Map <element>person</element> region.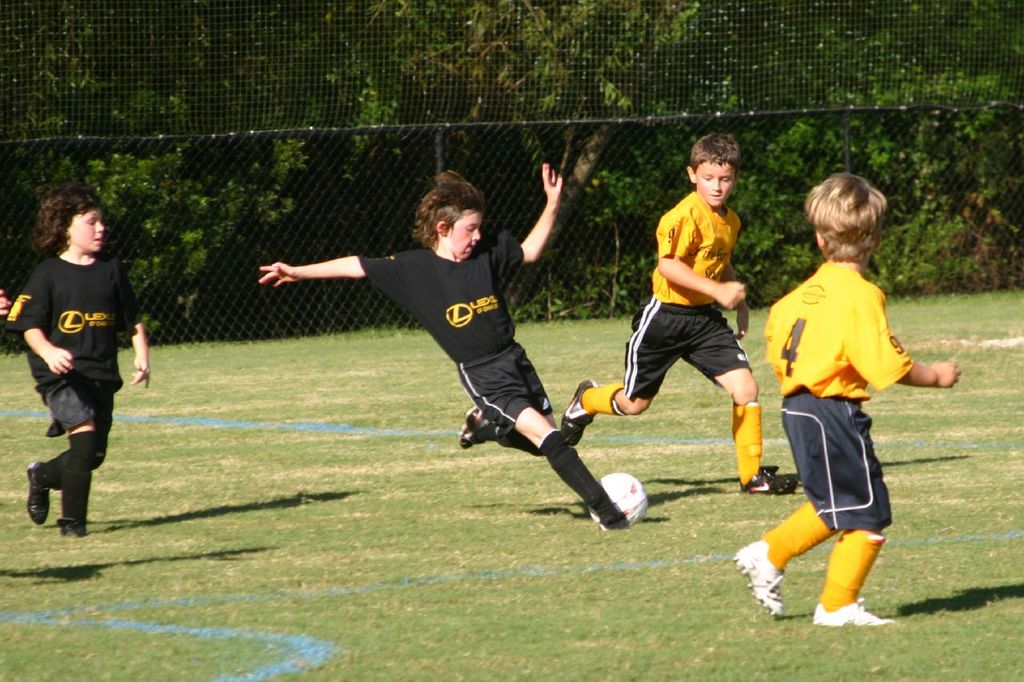
Mapped to bbox(262, 162, 630, 531).
